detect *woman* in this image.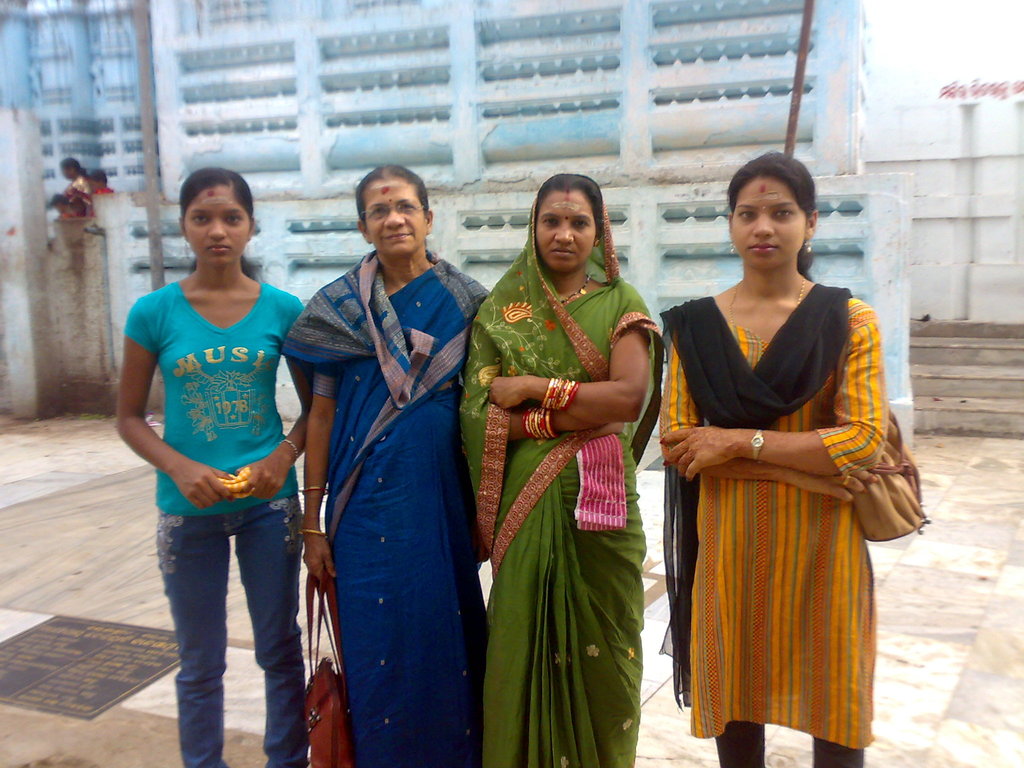
Detection: {"left": 654, "top": 170, "right": 906, "bottom": 756}.
